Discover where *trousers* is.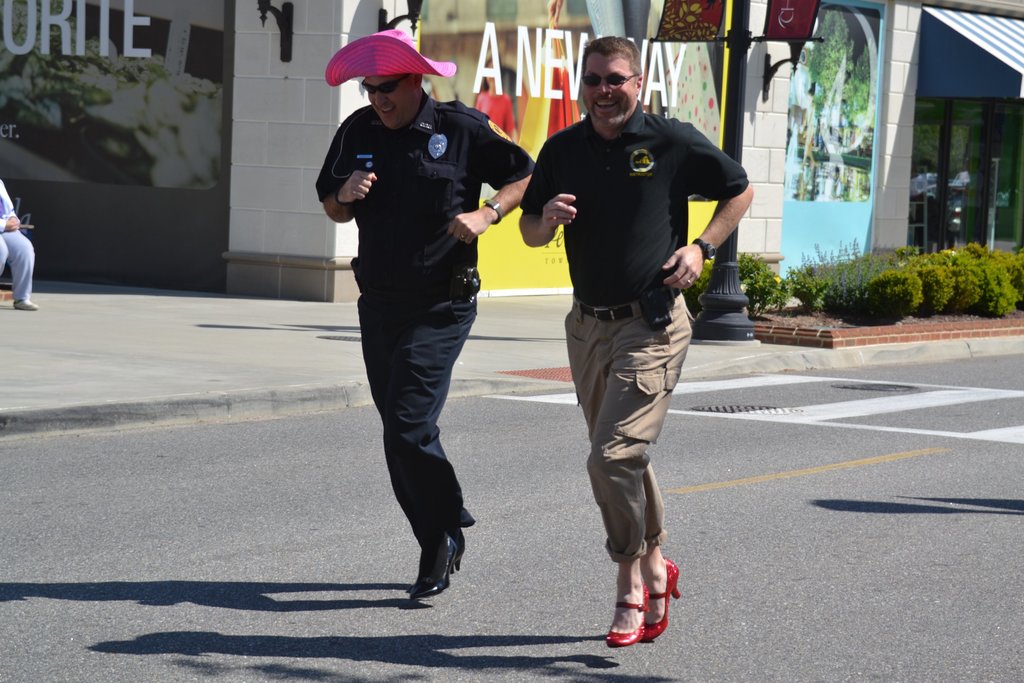
Discovered at (359, 289, 480, 552).
